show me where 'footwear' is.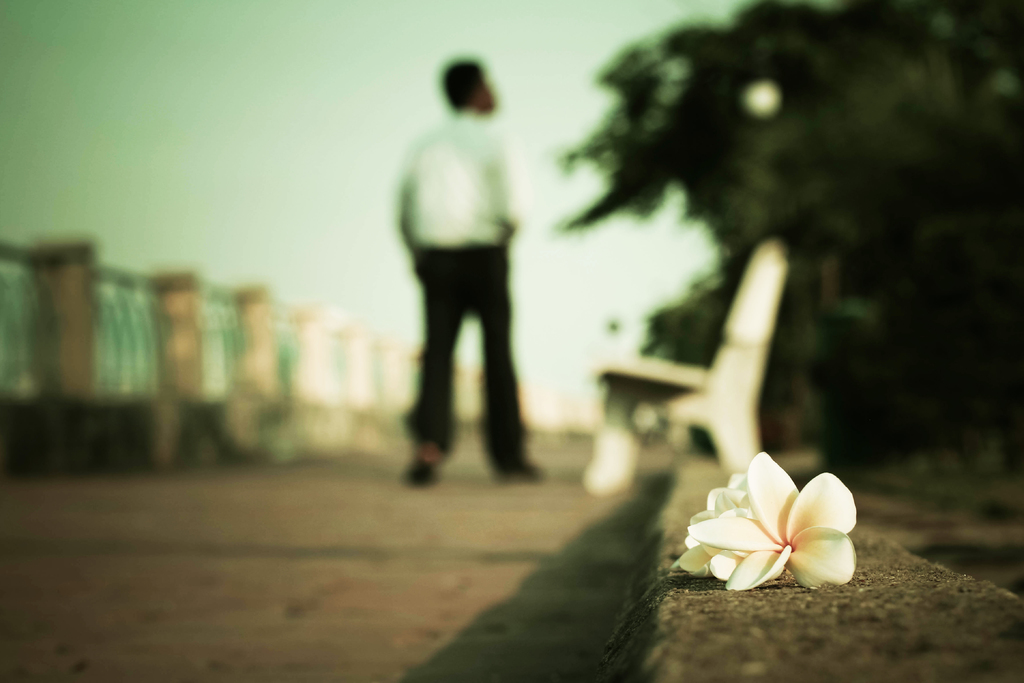
'footwear' is at box(403, 414, 459, 498).
